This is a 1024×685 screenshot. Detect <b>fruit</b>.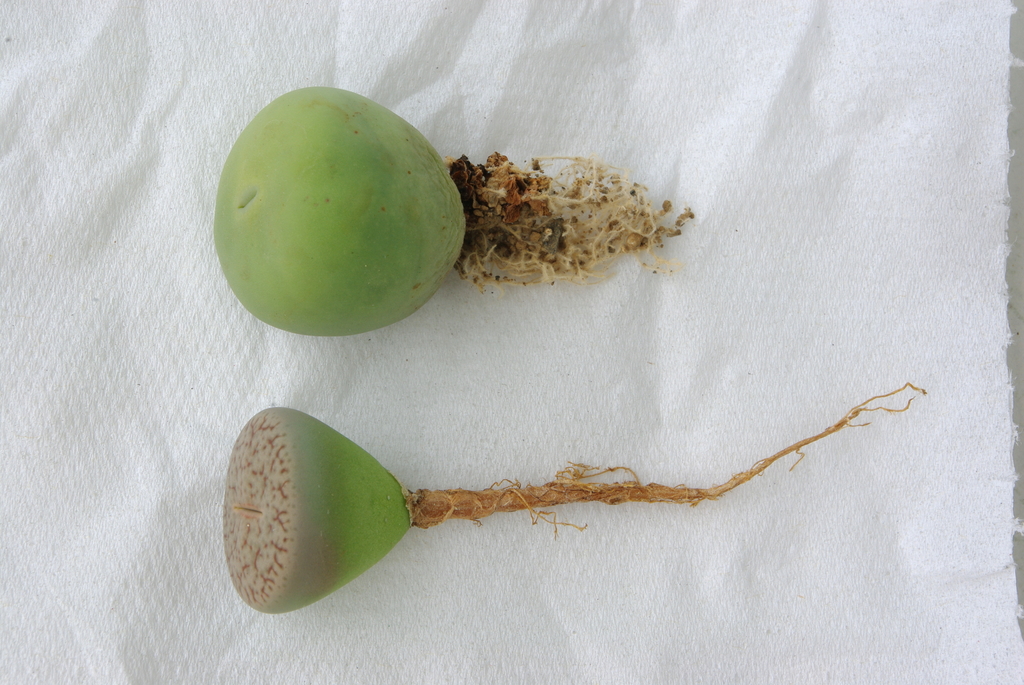
<bbox>226, 84, 466, 355</bbox>.
